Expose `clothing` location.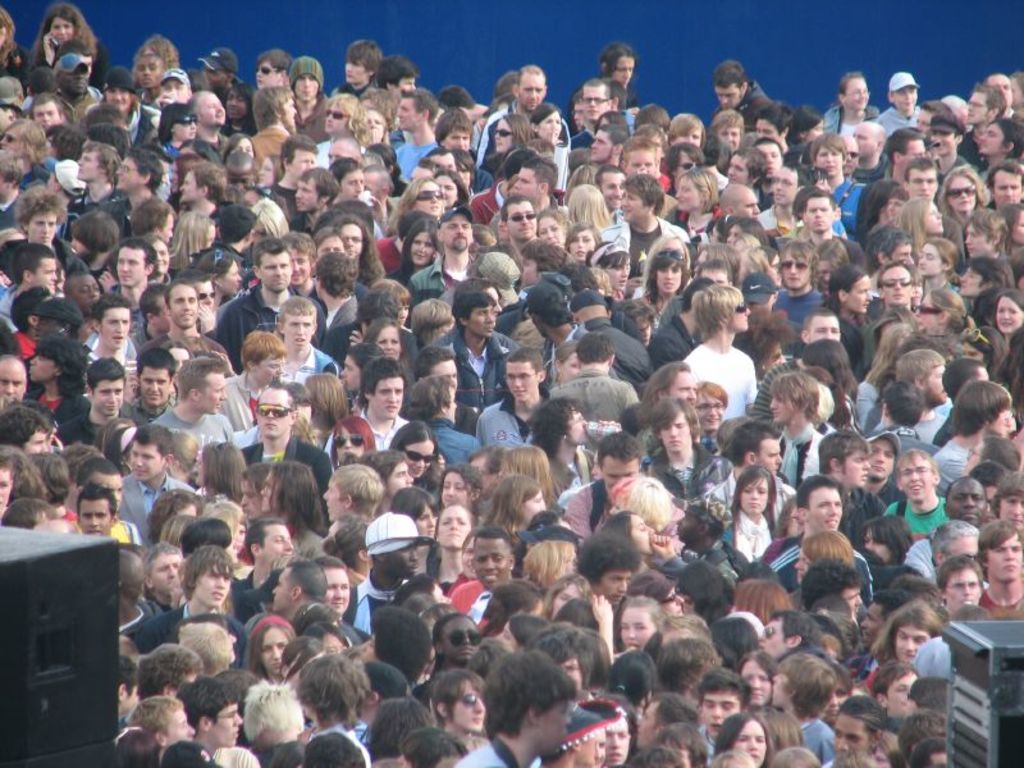
Exposed at locate(146, 402, 234, 449).
